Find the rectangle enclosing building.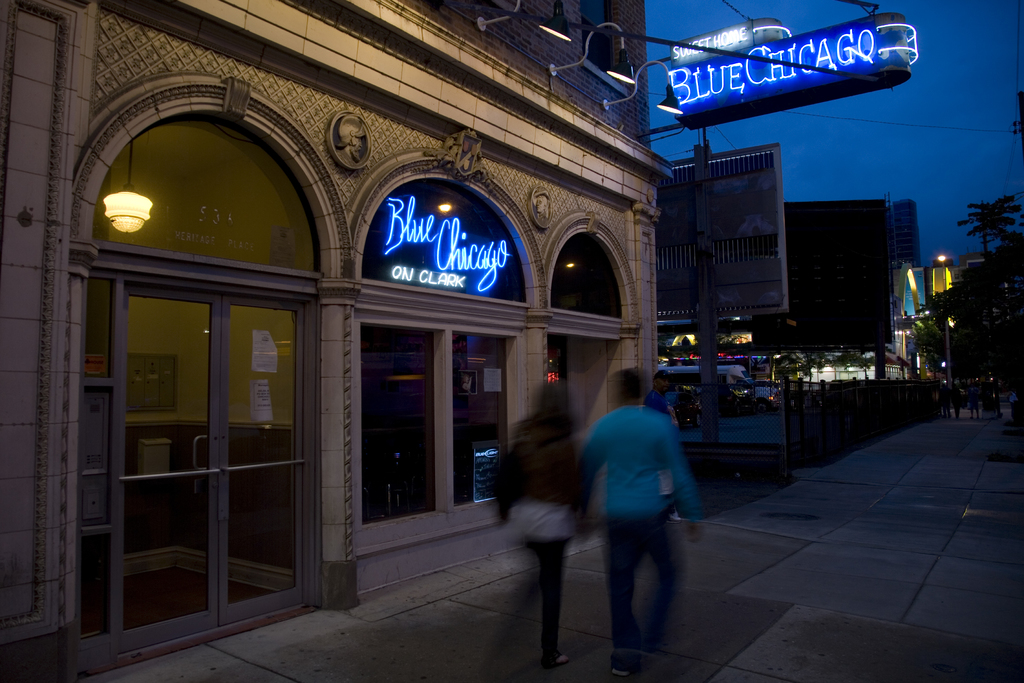
[left=780, top=199, right=925, bottom=370].
